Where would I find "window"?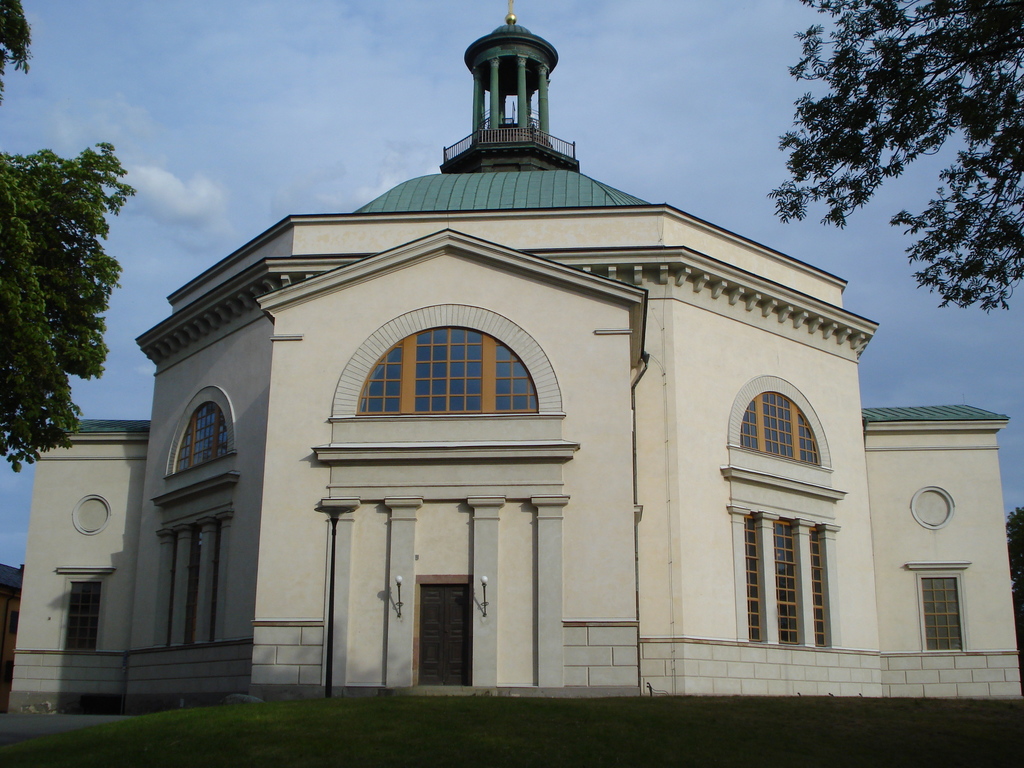
At bbox(733, 393, 824, 471).
